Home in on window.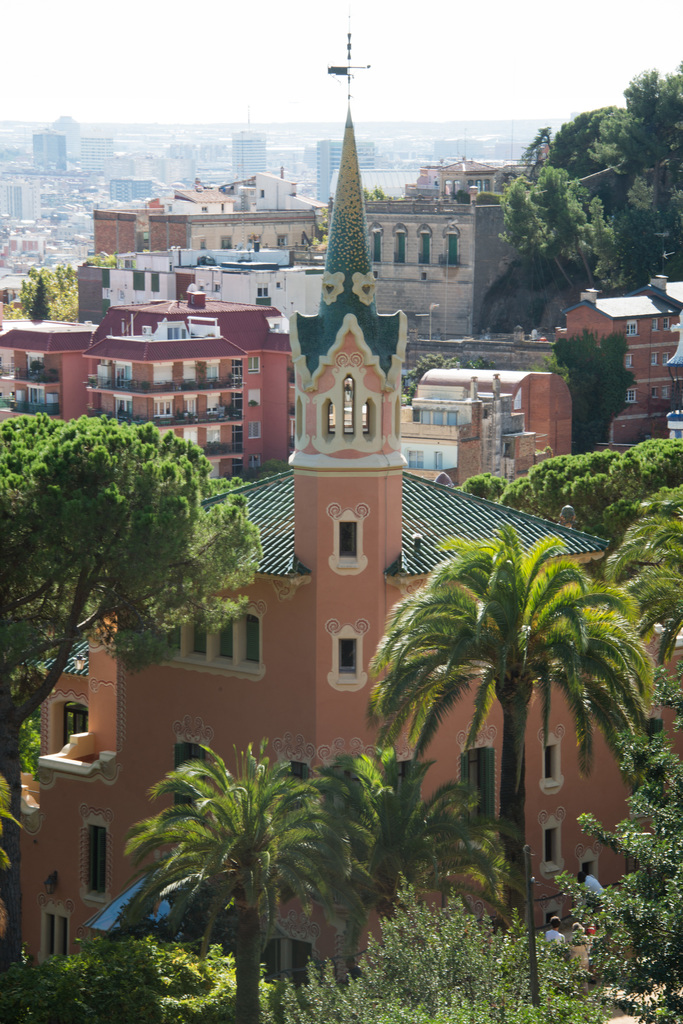
Homed in at 326/622/369/692.
